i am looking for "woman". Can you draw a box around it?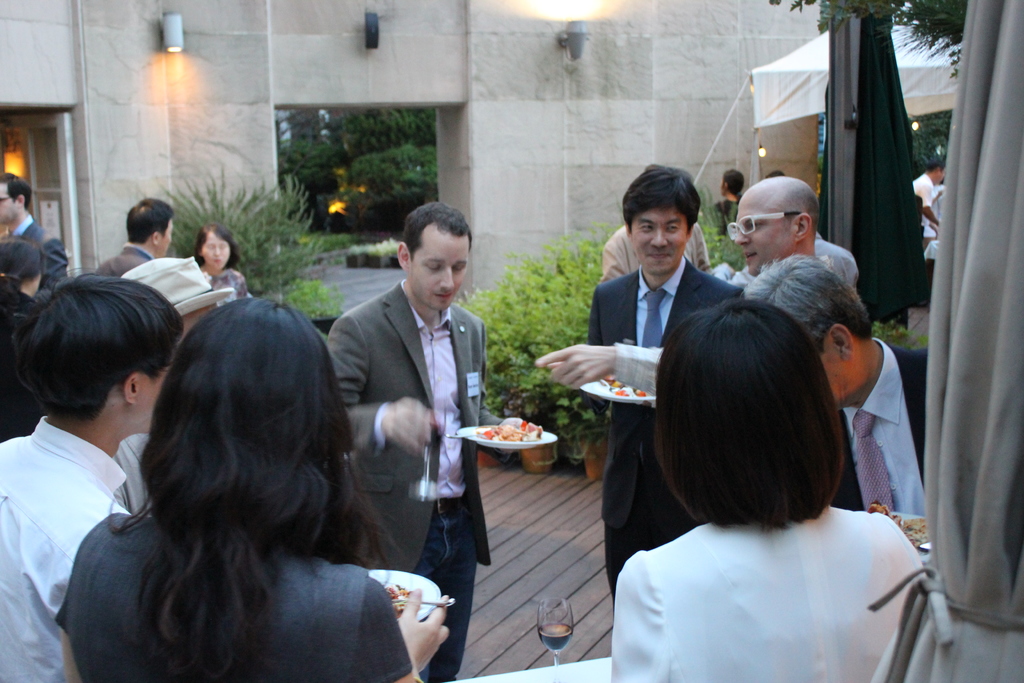
Sure, the bounding box is 56 297 446 682.
